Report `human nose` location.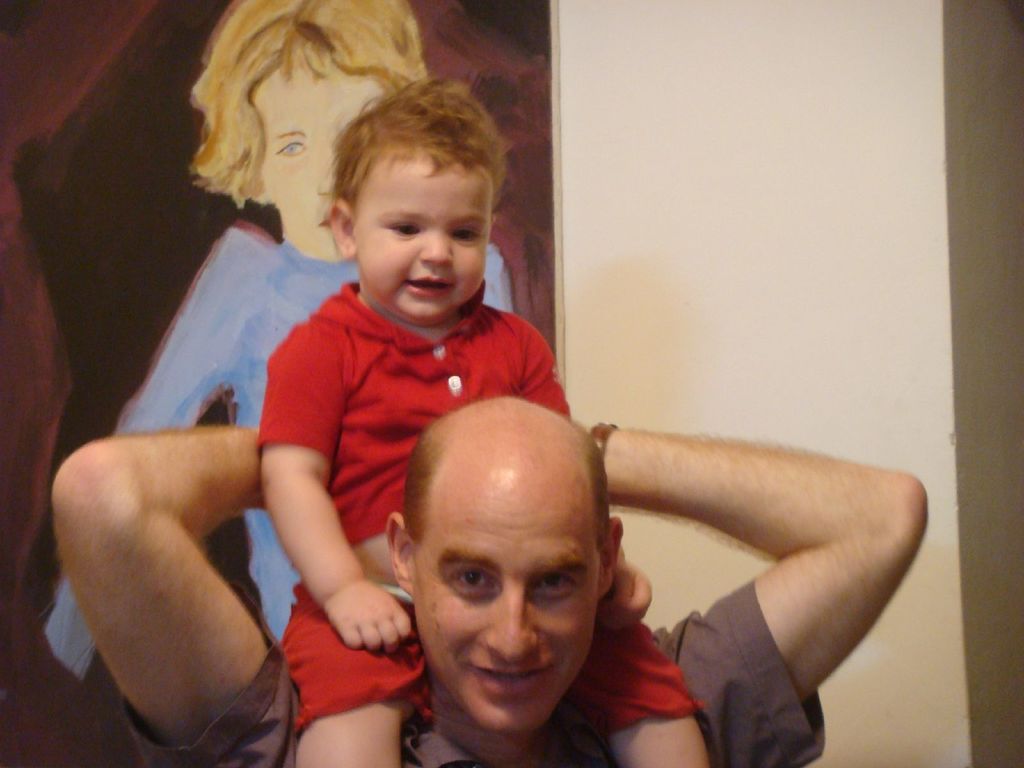
Report: bbox=[475, 585, 543, 667].
